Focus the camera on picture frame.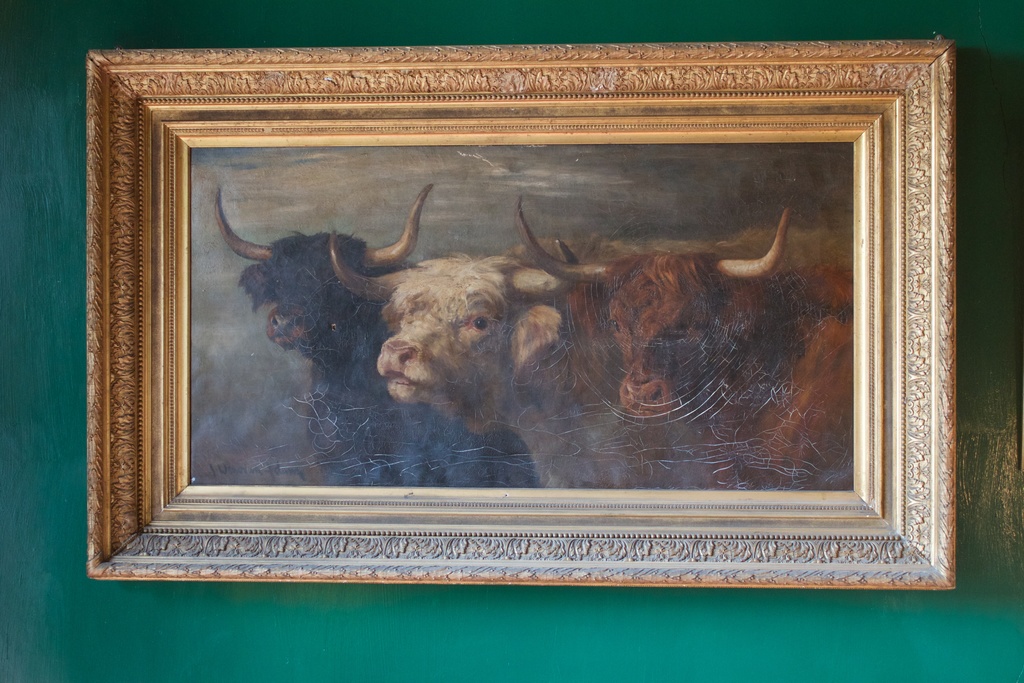
Focus region: rect(83, 42, 966, 587).
